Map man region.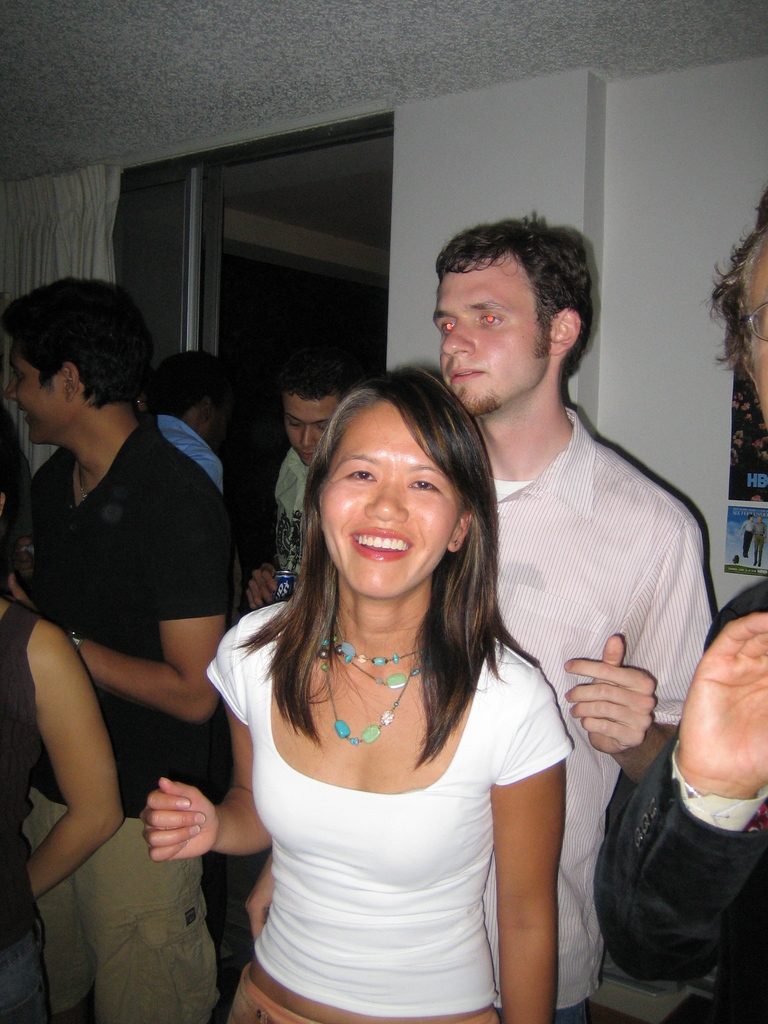
Mapped to pyautogui.locateOnScreen(433, 211, 720, 1017).
